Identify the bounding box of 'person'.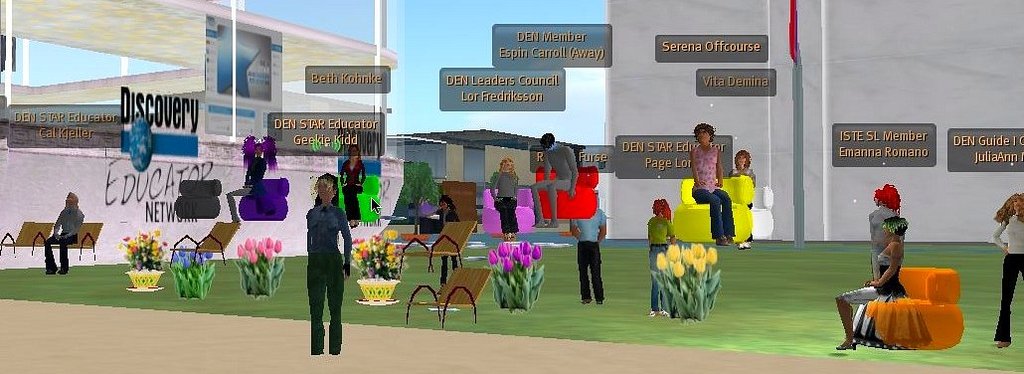
{"x1": 688, "y1": 120, "x2": 736, "y2": 247}.
